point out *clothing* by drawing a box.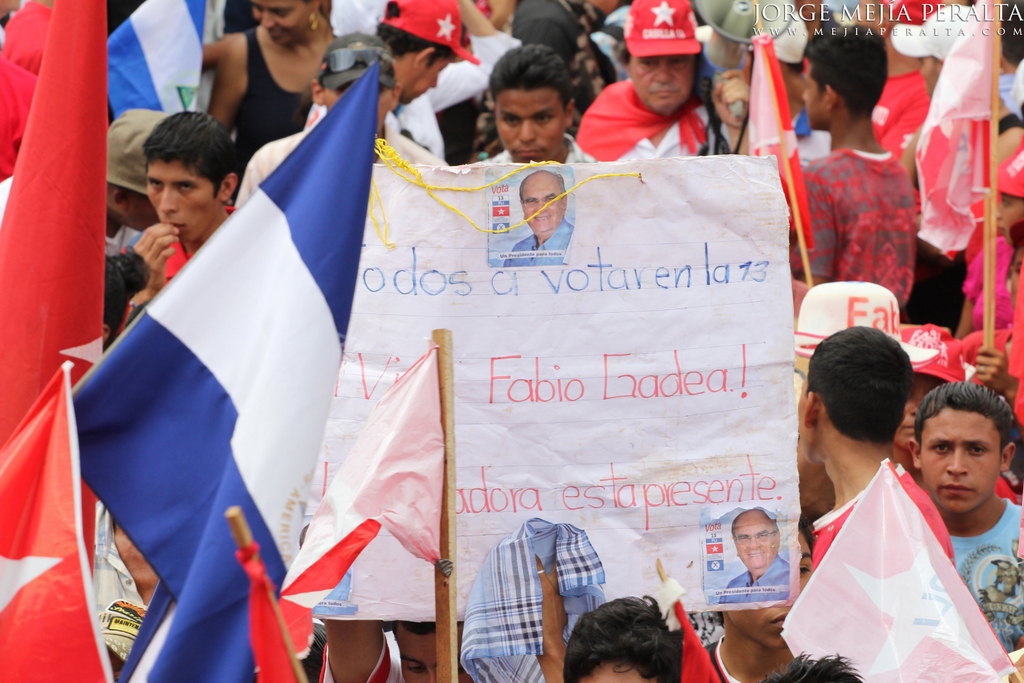
<bbox>567, 77, 720, 161</bbox>.
